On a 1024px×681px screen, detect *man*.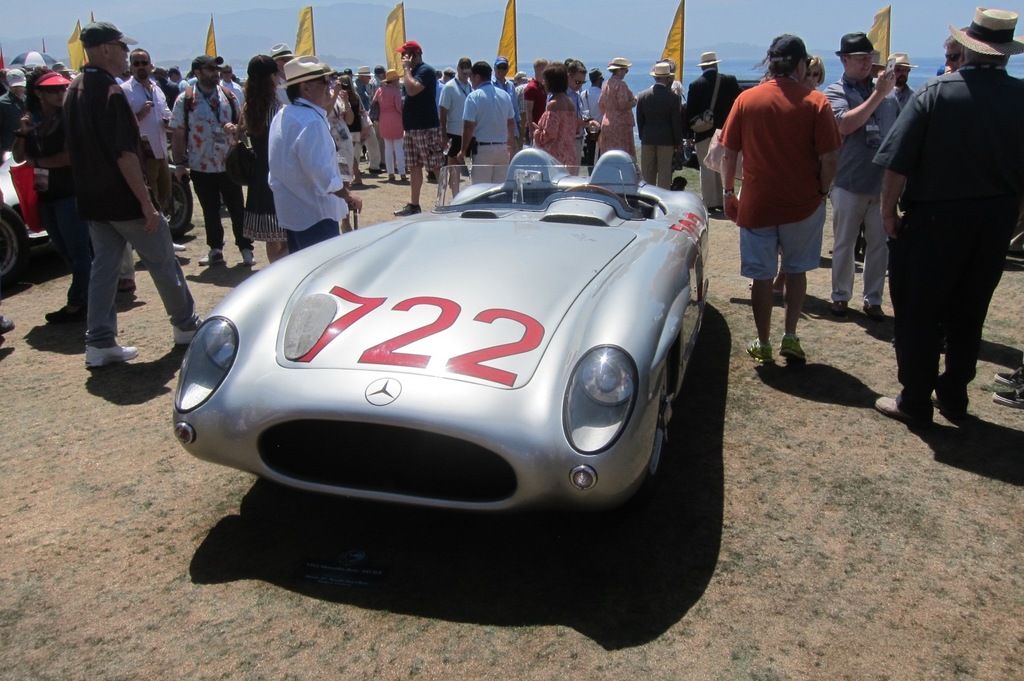
822/35/905/321.
